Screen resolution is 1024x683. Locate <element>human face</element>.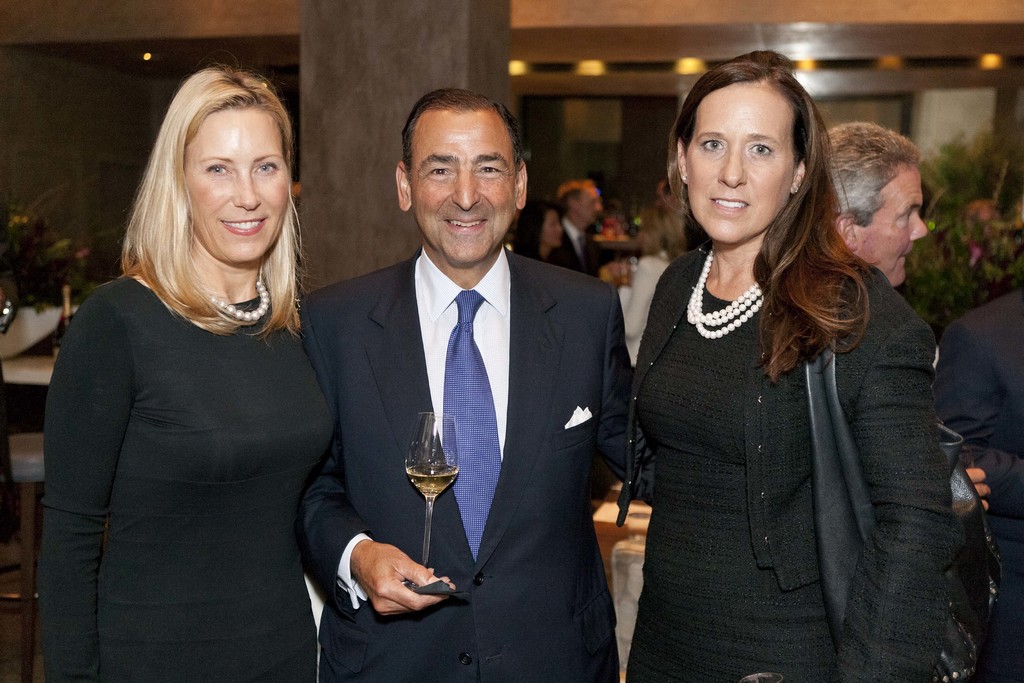
544:208:564:247.
